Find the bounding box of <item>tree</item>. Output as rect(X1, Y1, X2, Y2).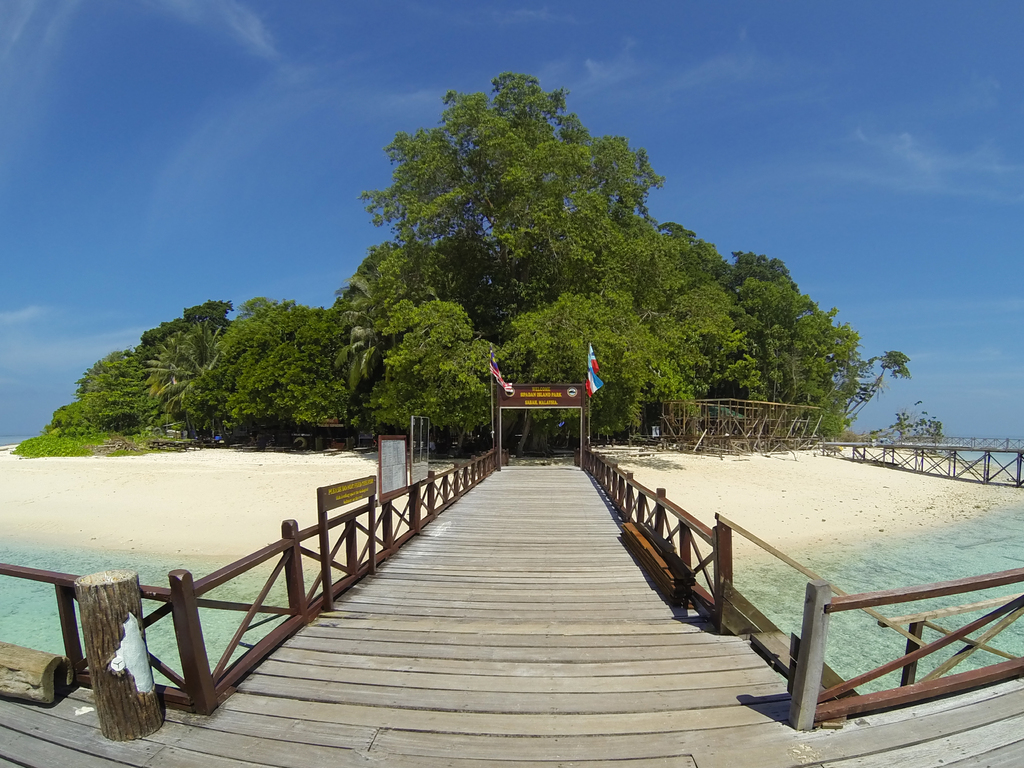
rect(369, 68, 674, 331).
